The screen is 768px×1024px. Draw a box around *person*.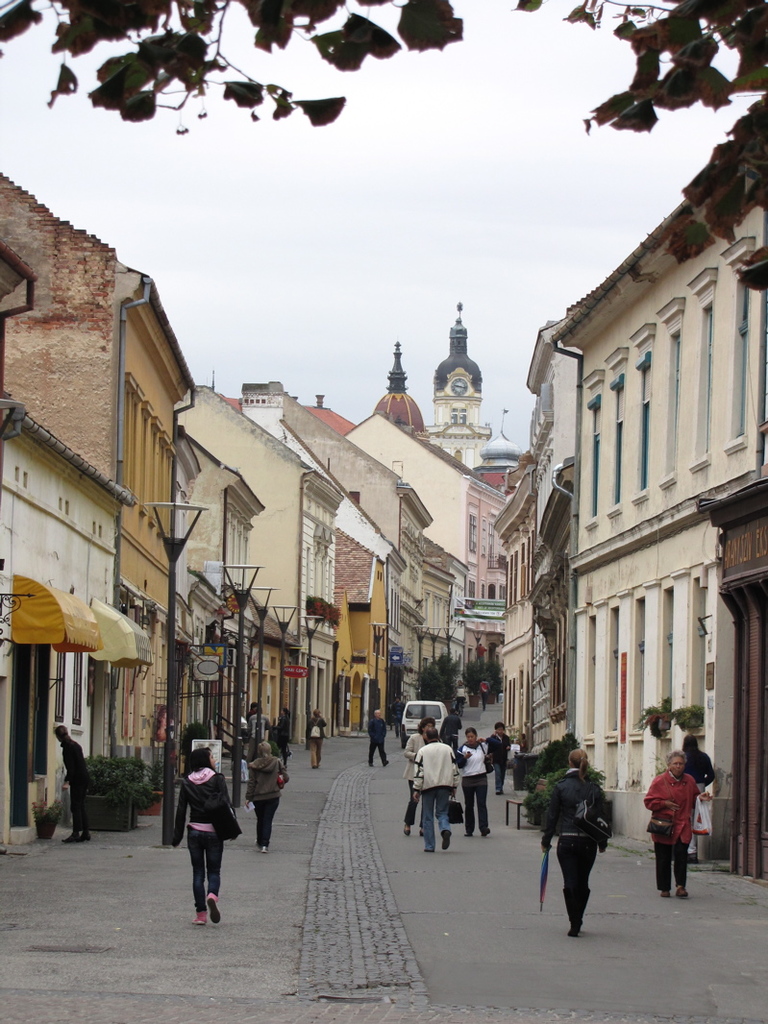
[296,712,323,772].
